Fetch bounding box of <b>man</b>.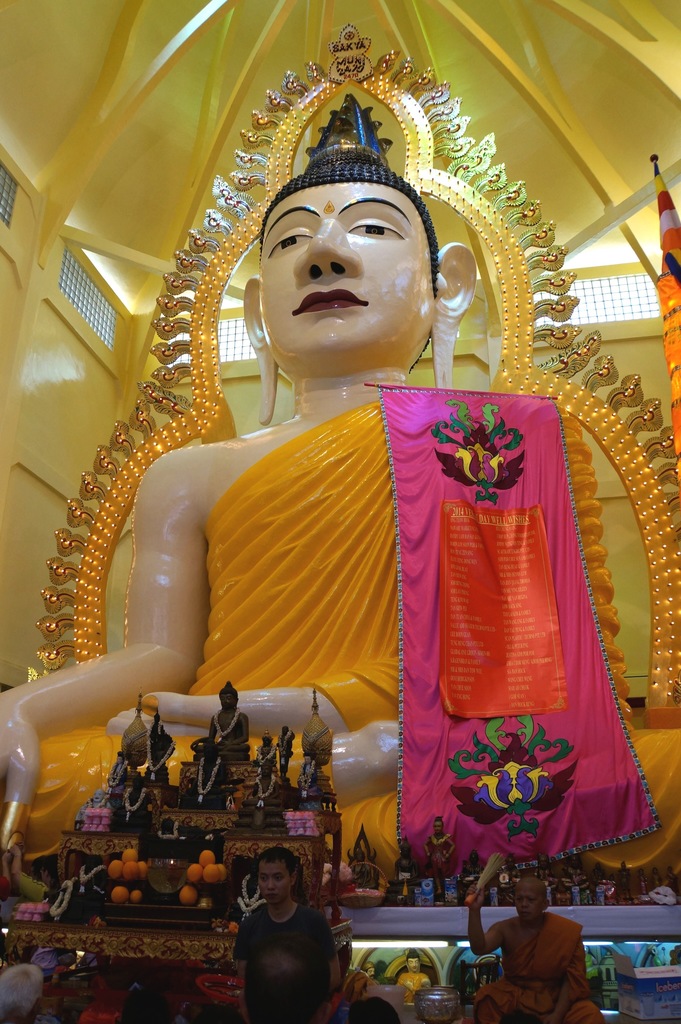
Bbox: [395,952,433,999].
